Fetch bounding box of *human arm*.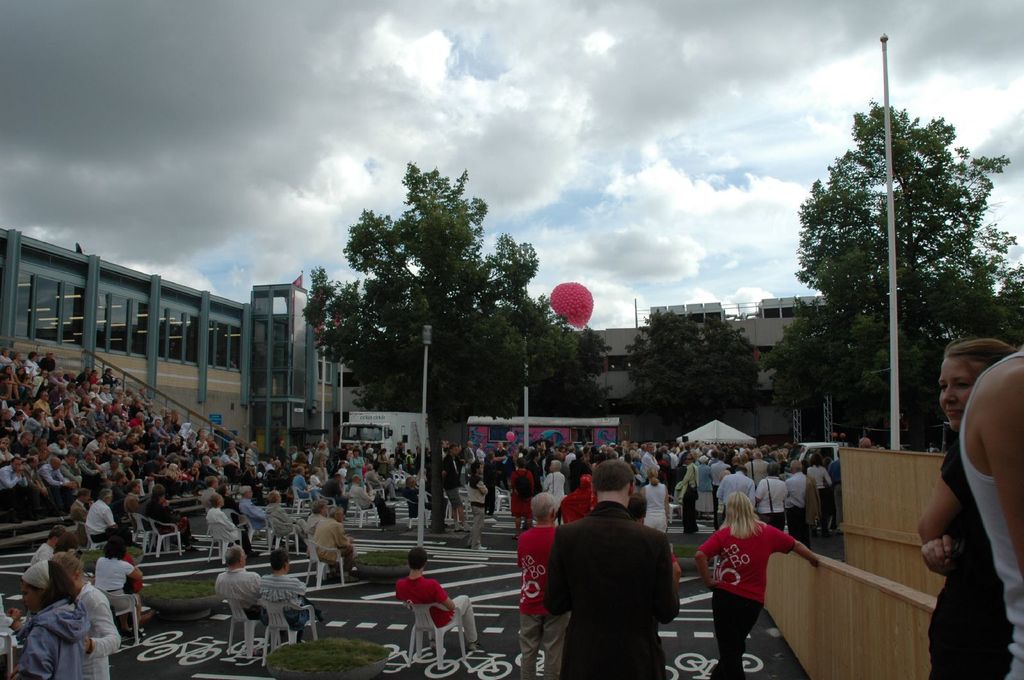
Bbox: x1=125, y1=565, x2=143, y2=581.
